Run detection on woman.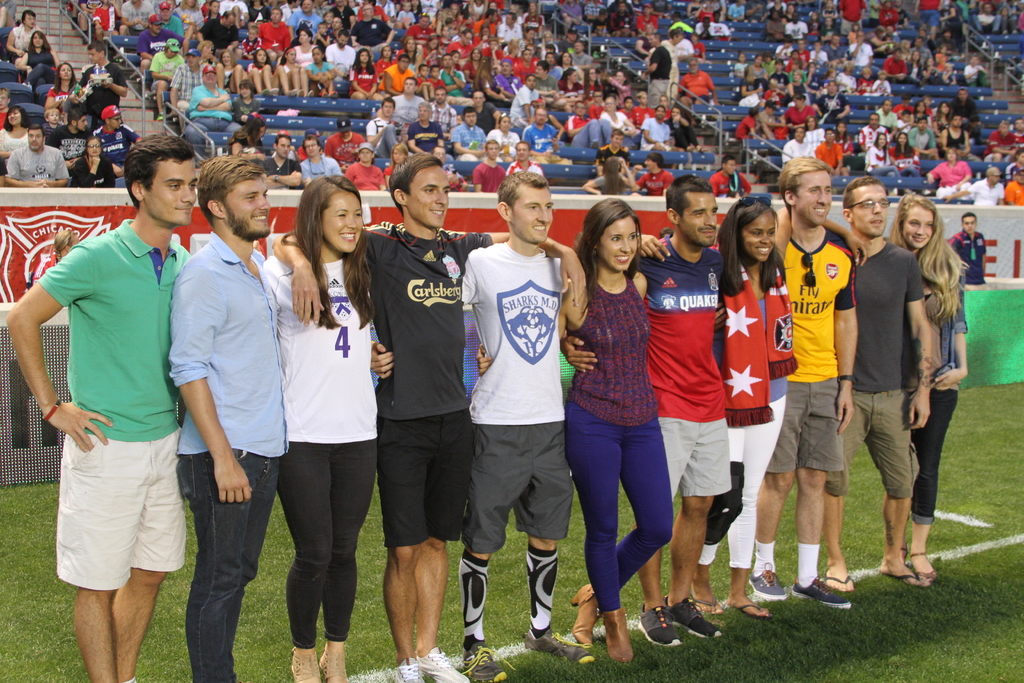
Result: 603 67 634 108.
